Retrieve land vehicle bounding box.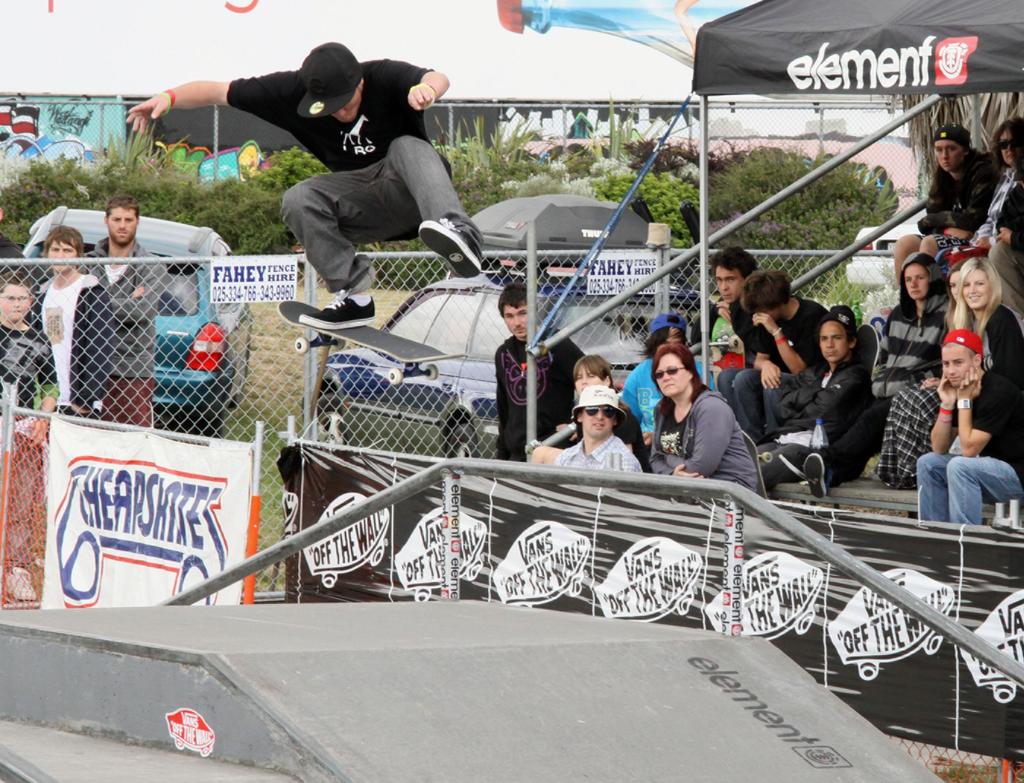
Bounding box: bbox(263, 213, 664, 475).
